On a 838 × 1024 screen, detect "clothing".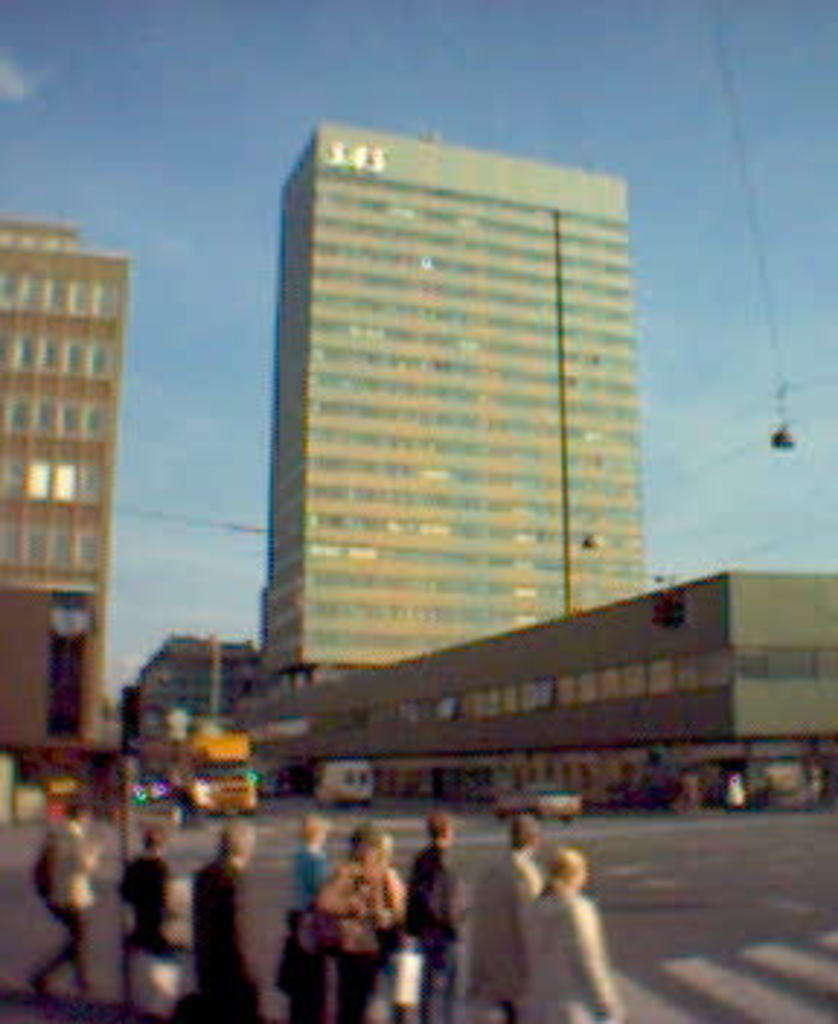
(left=474, top=838, right=541, bottom=1018).
